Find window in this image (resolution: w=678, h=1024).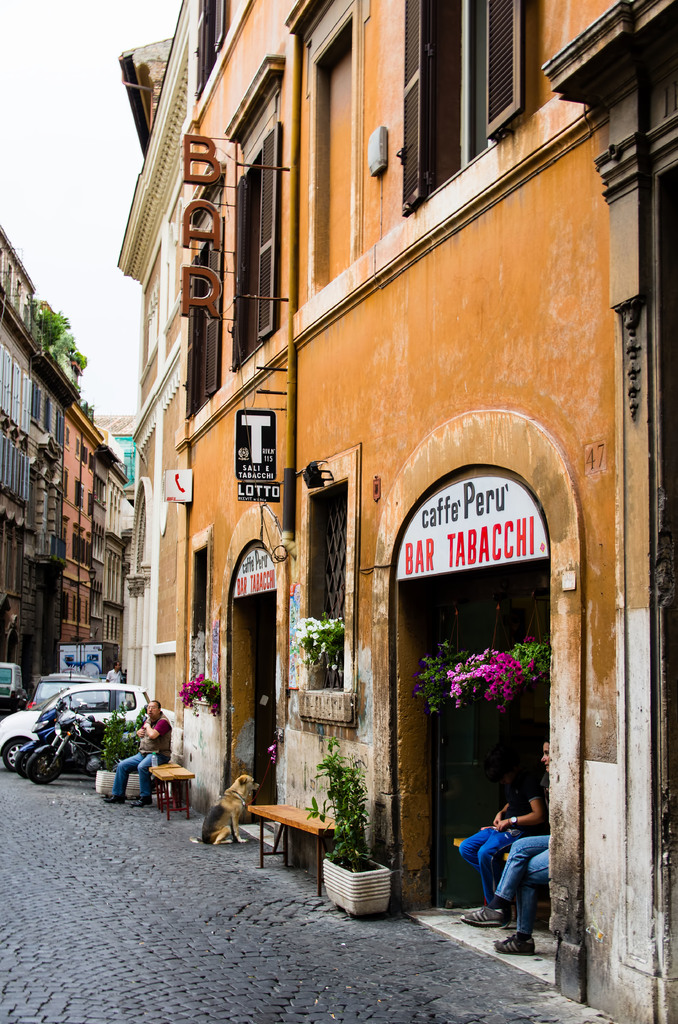
bbox=[55, 413, 65, 448].
